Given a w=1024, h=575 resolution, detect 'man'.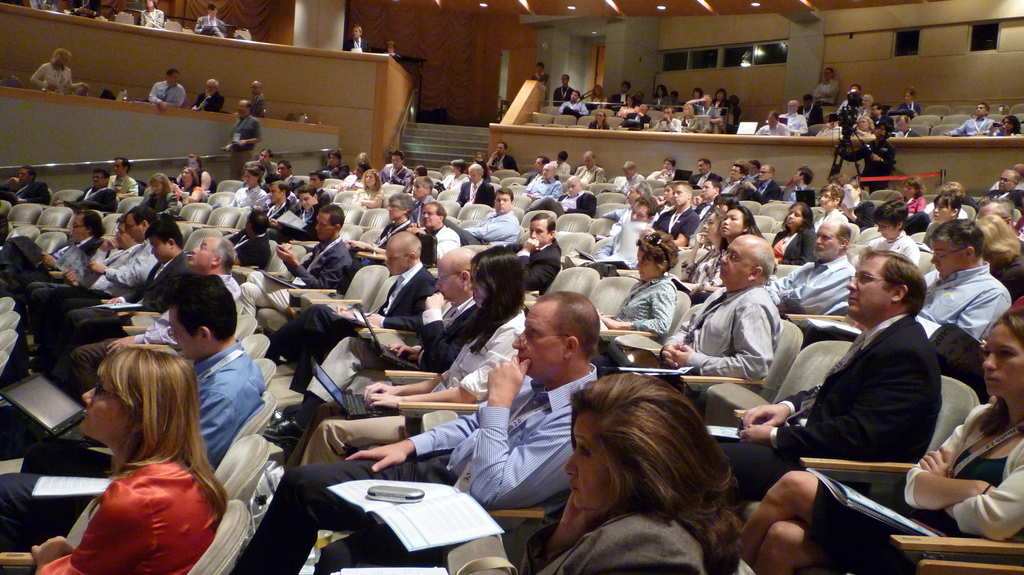
Rect(749, 161, 758, 184).
